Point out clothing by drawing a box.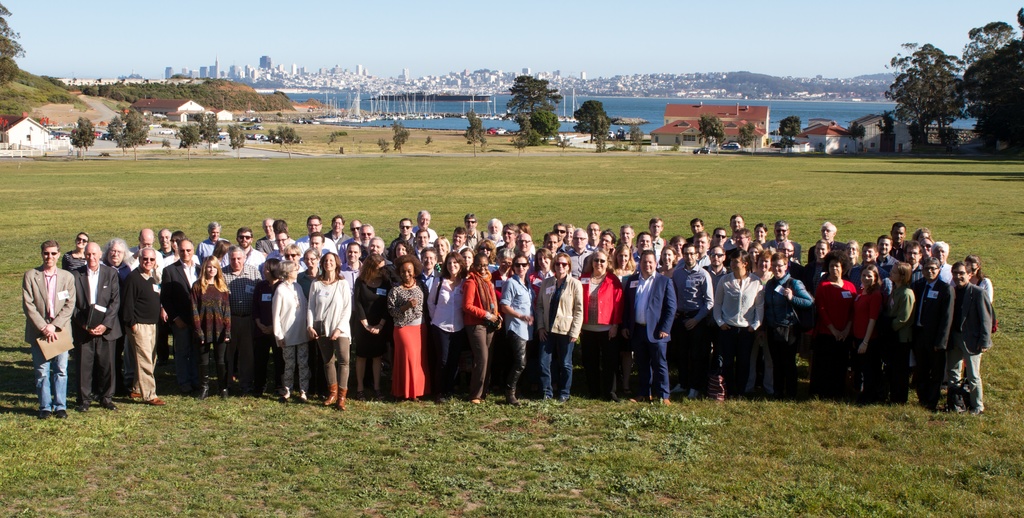
(x1=704, y1=264, x2=756, y2=387).
